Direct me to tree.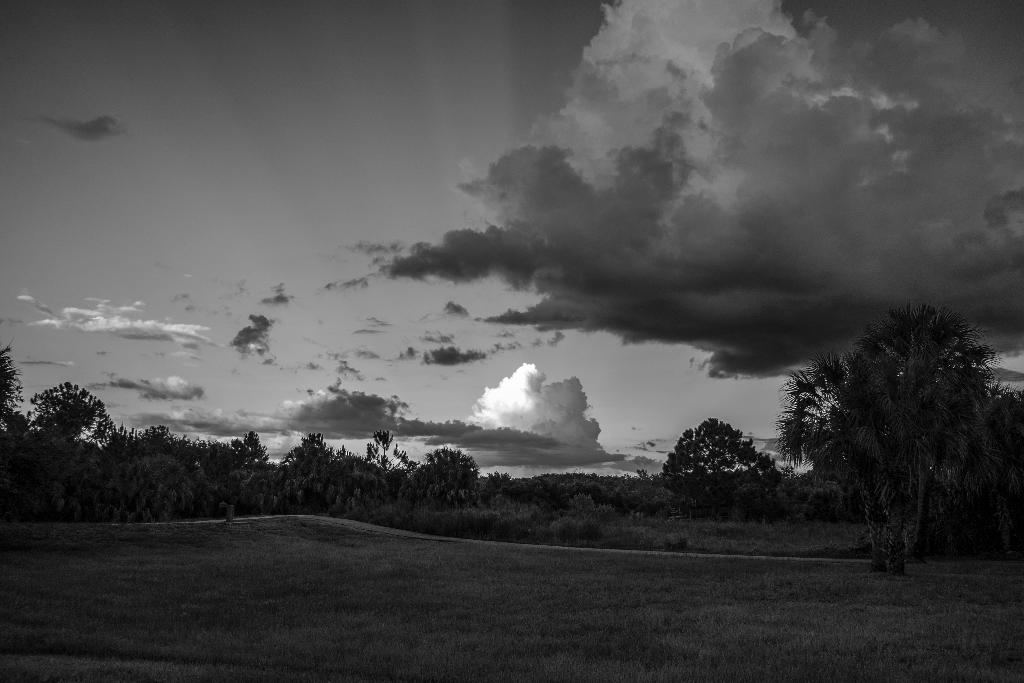
Direction: crop(783, 293, 1021, 563).
